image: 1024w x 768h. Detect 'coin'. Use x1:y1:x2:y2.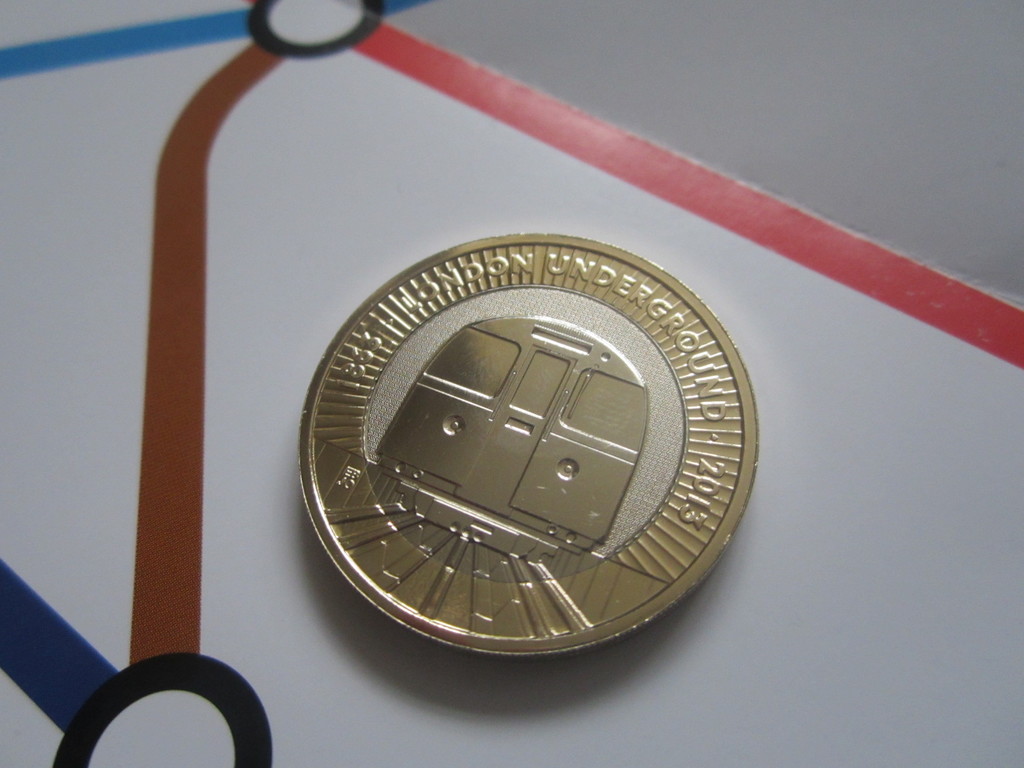
301:234:756:653.
